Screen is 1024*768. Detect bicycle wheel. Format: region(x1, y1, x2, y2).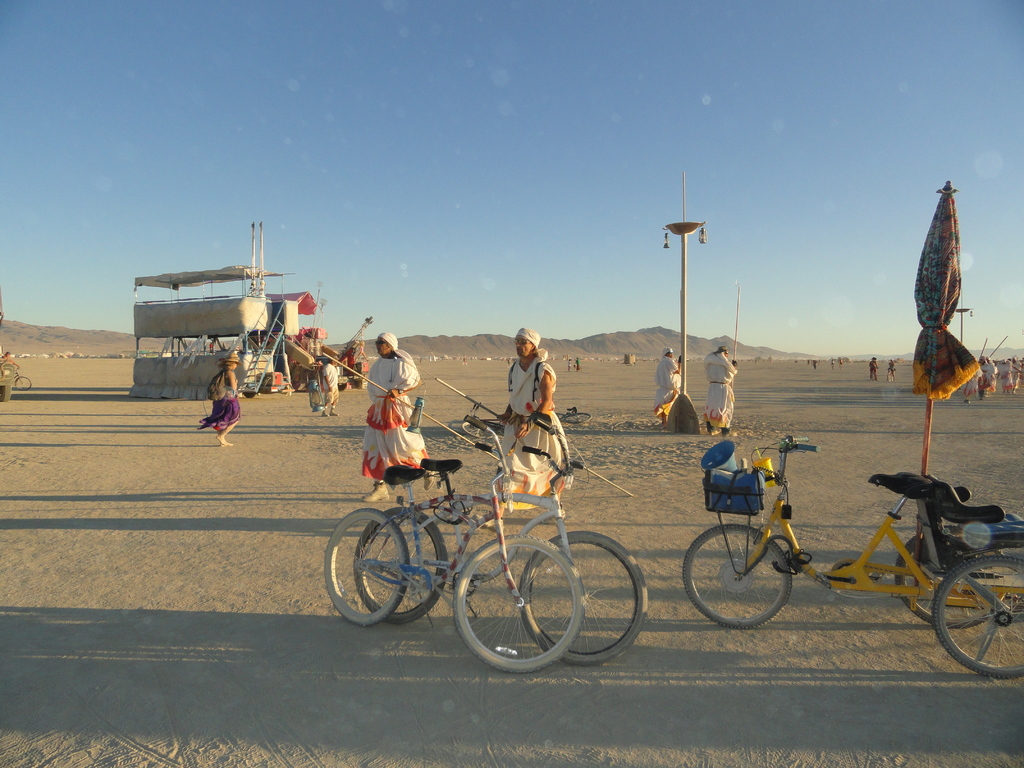
region(352, 500, 449, 626).
